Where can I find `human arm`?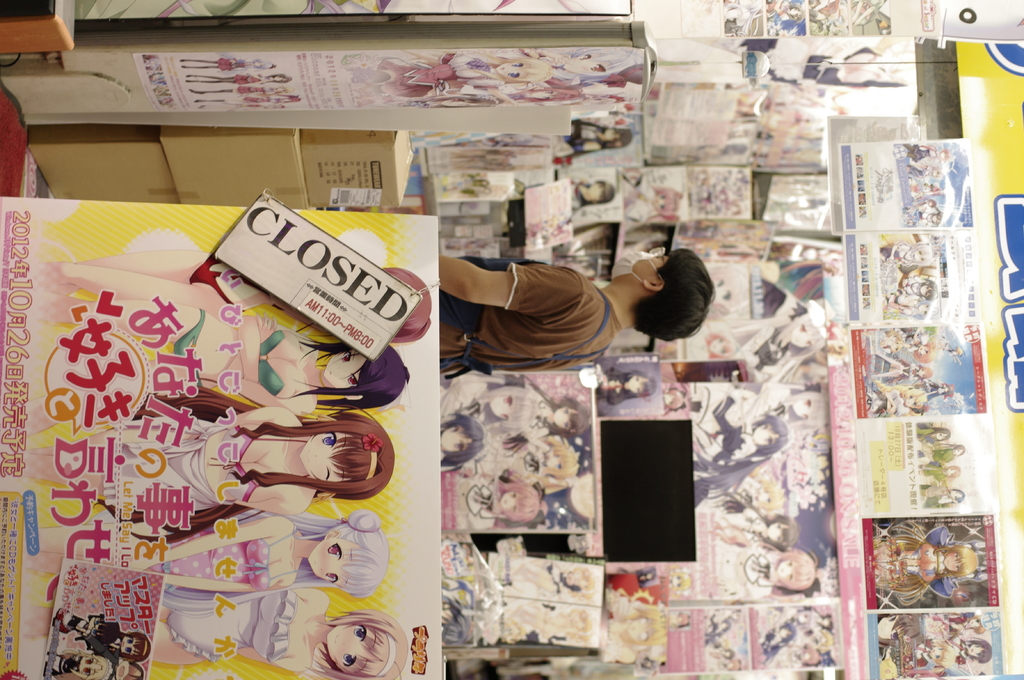
You can find it at [x1=225, y1=313, x2=295, y2=397].
